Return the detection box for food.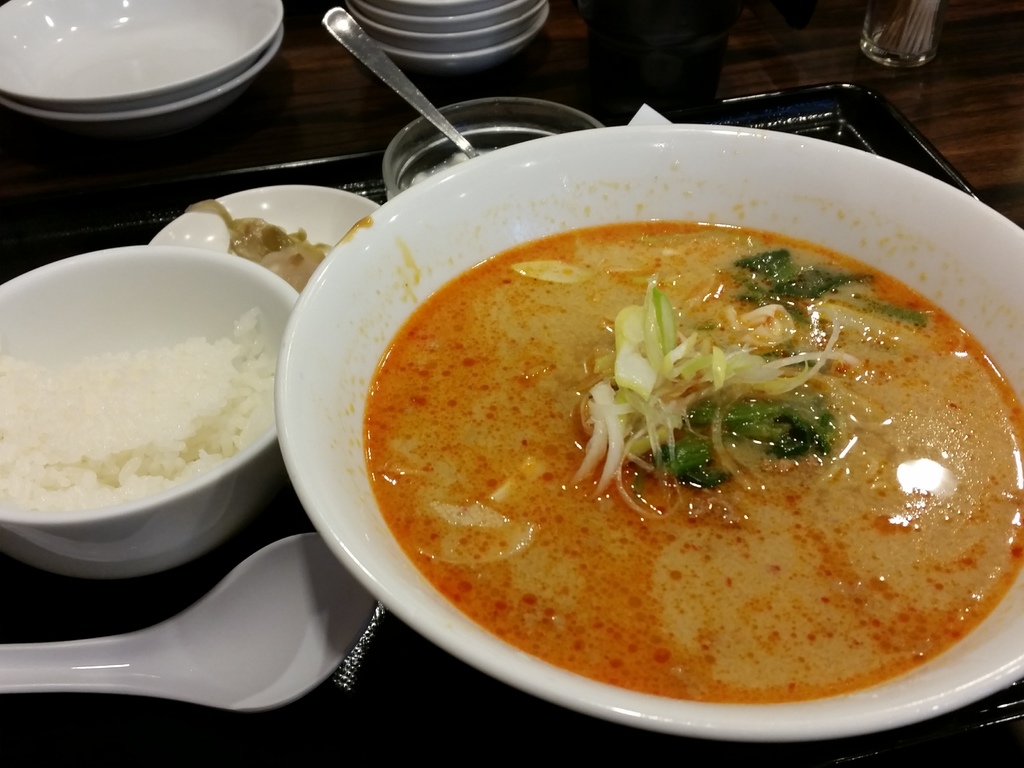
l=182, t=186, r=330, b=300.
